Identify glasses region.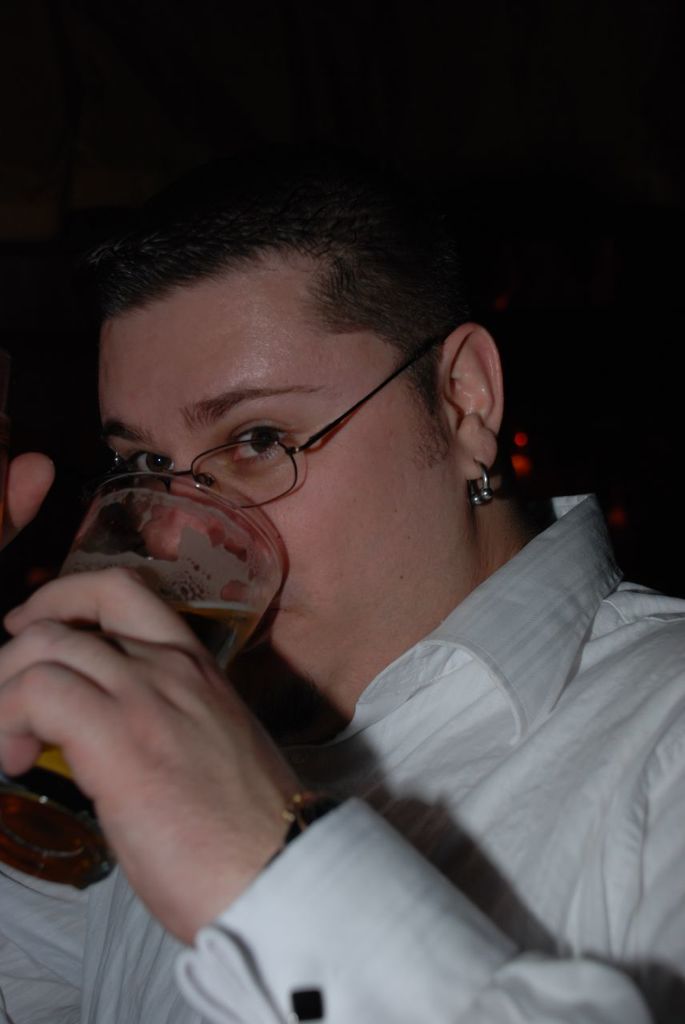
Region: box=[118, 378, 435, 486].
